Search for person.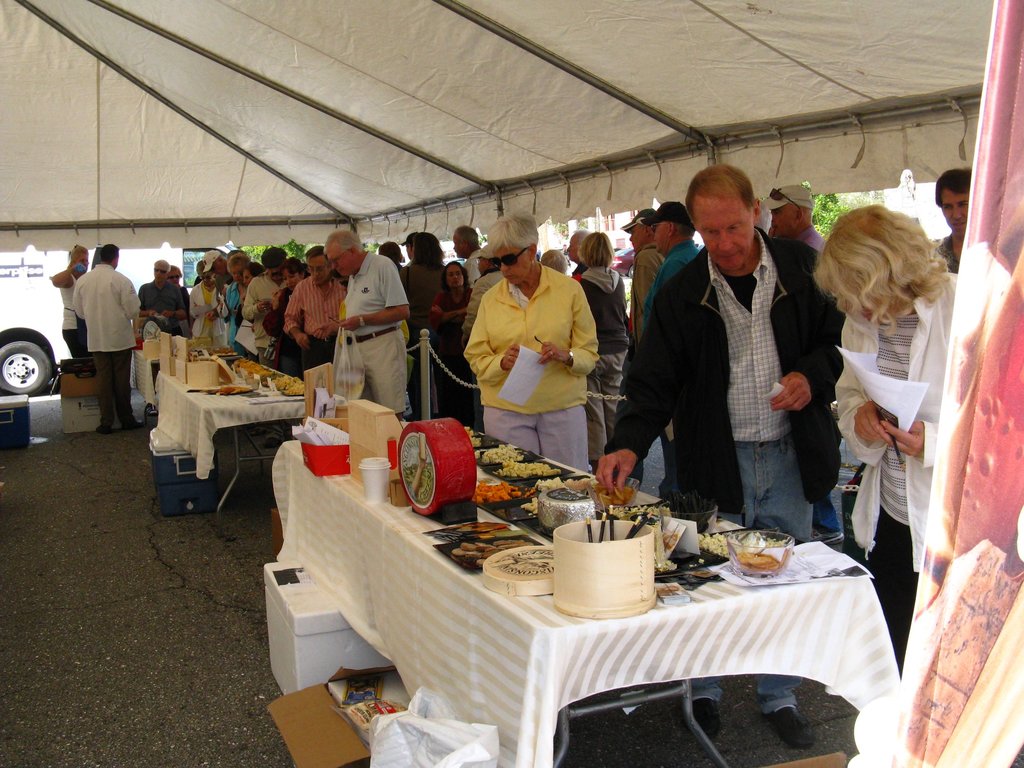
Found at [left=56, top=234, right=134, bottom=431].
